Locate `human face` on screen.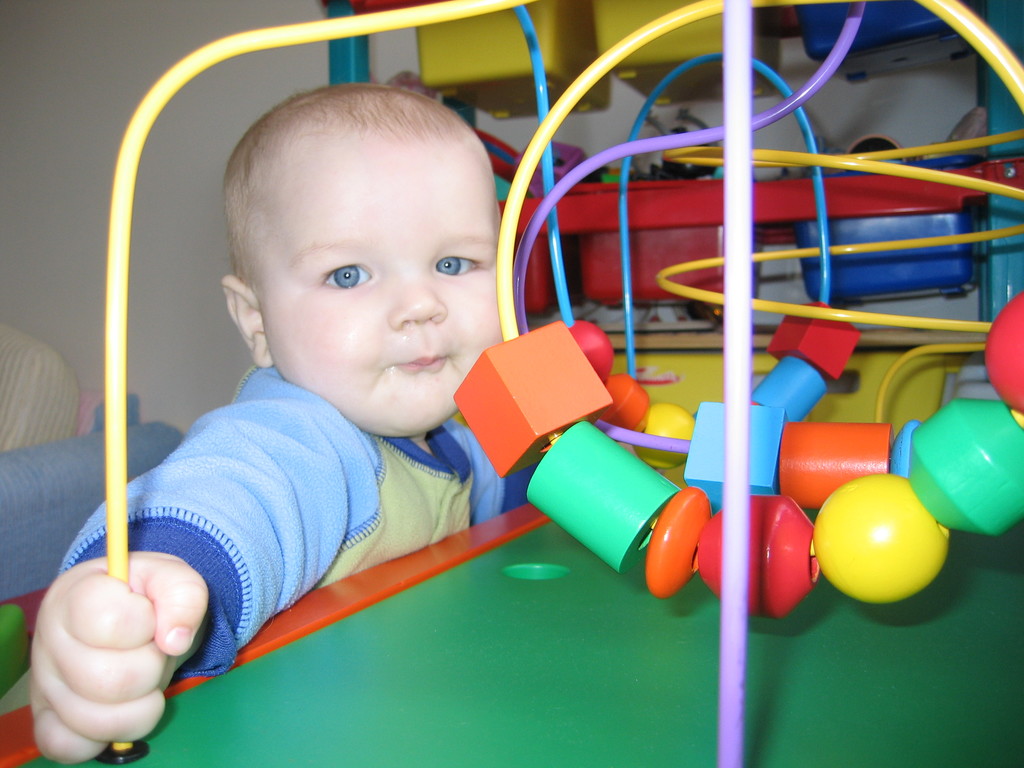
On screen at <box>259,136,499,437</box>.
